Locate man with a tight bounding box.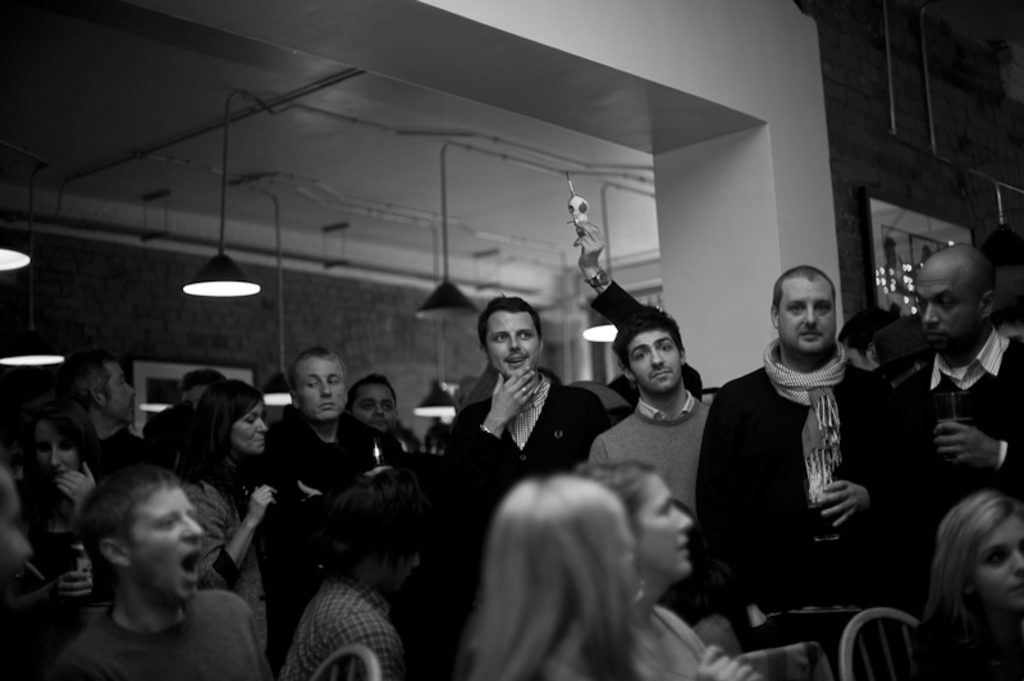
<box>344,376,434,451</box>.
